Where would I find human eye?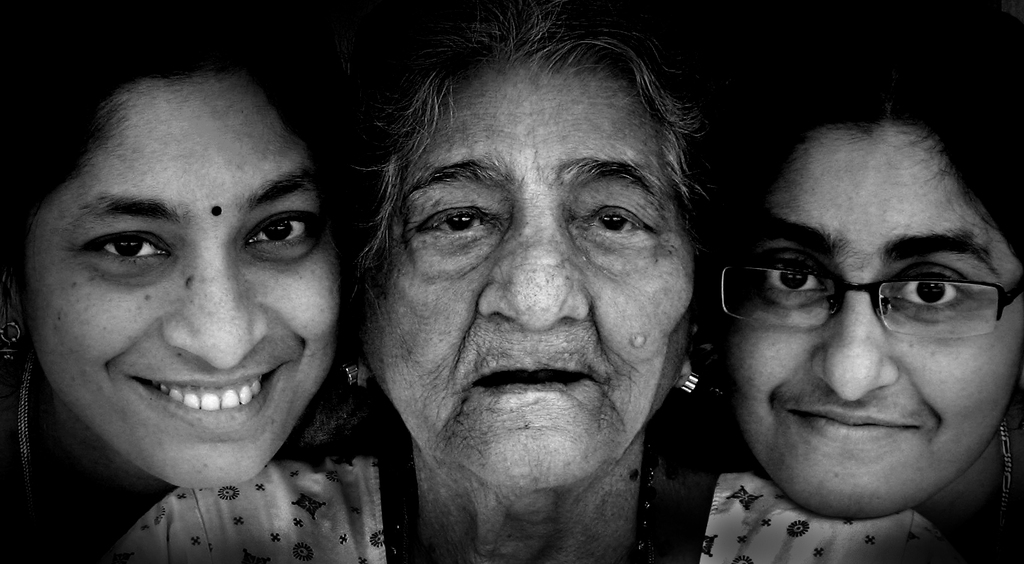
At x1=60, y1=220, x2=159, y2=273.
